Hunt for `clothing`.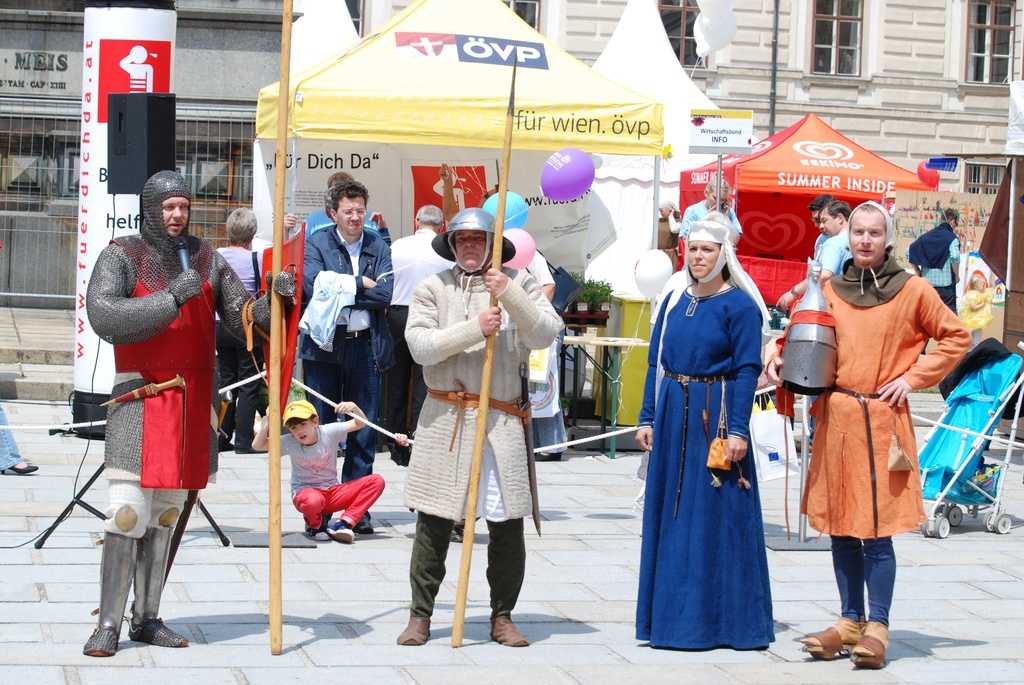
Hunted down at [92,221,218,567].
